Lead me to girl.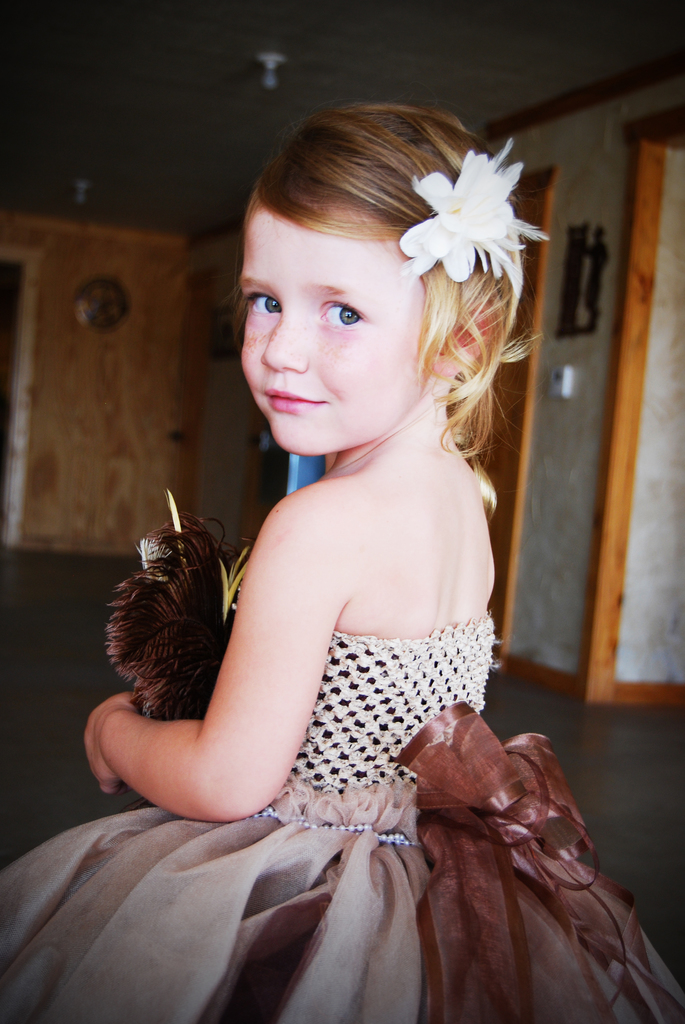
Lead to [left=0, top=99, right=684, bottom=1023].
